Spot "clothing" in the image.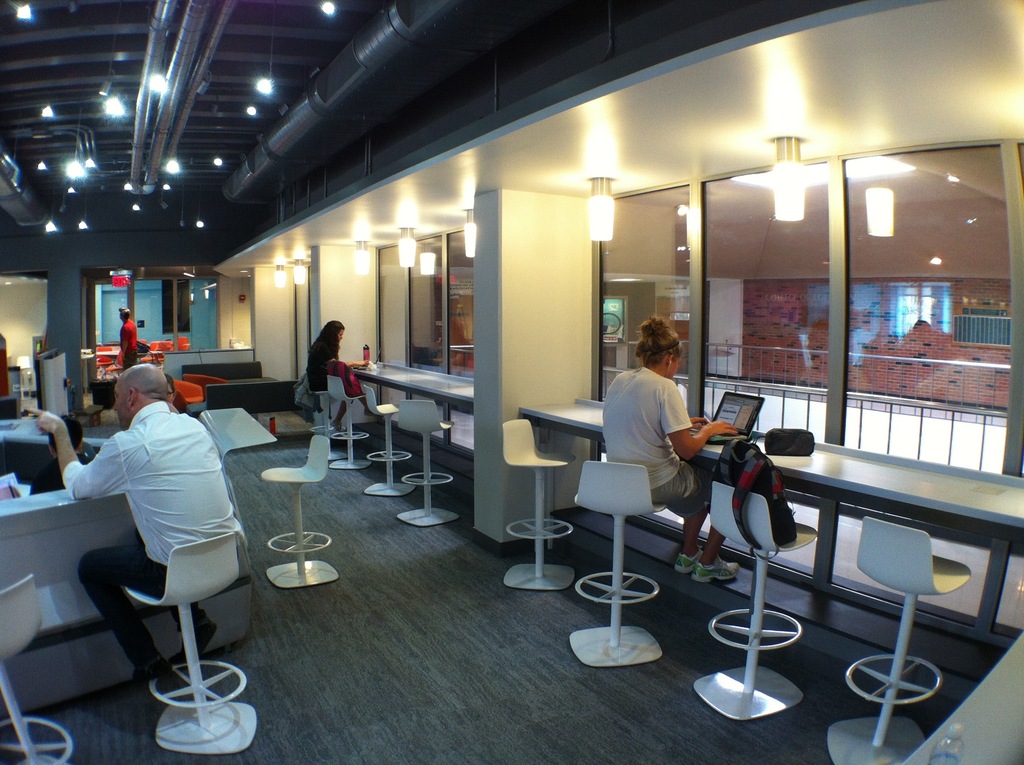
"clothing" found at 600, 365, 719, 520.
